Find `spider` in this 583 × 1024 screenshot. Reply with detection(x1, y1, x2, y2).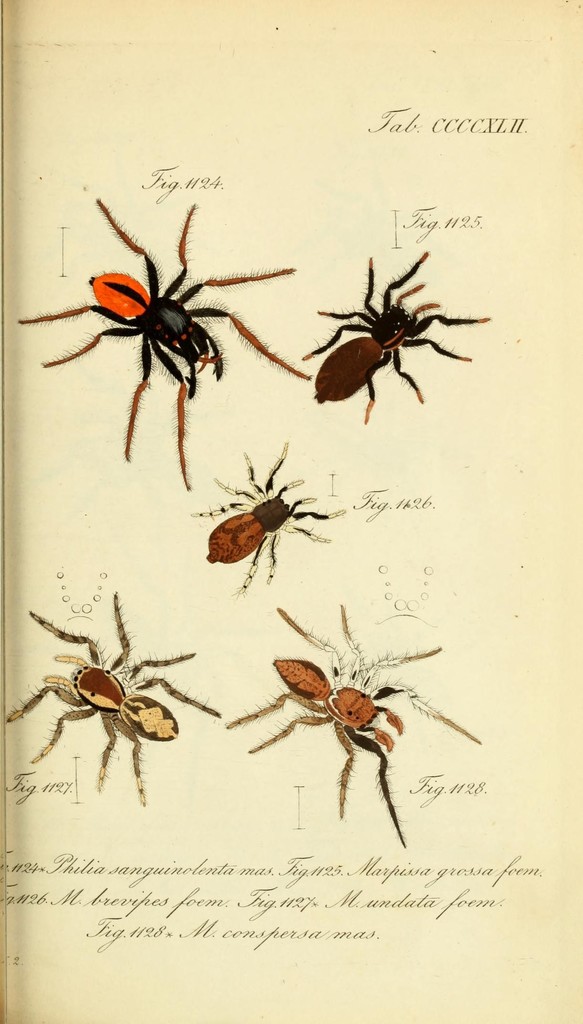
detection(294, 239, 492, 426).
